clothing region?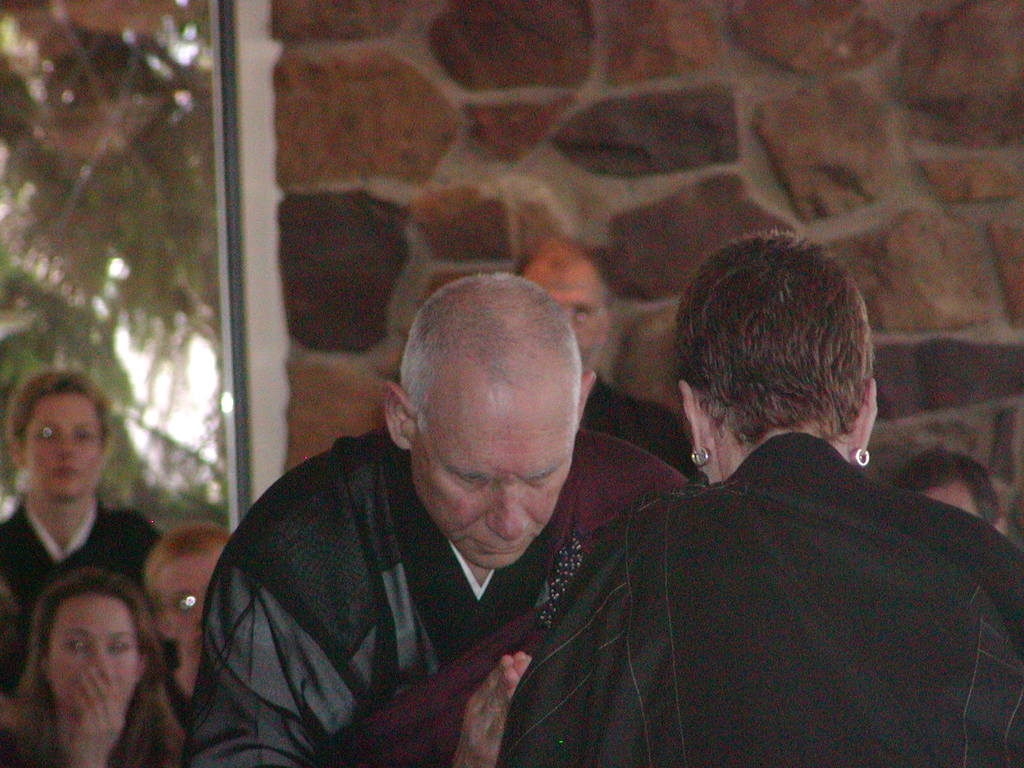
497:438:1023:767
